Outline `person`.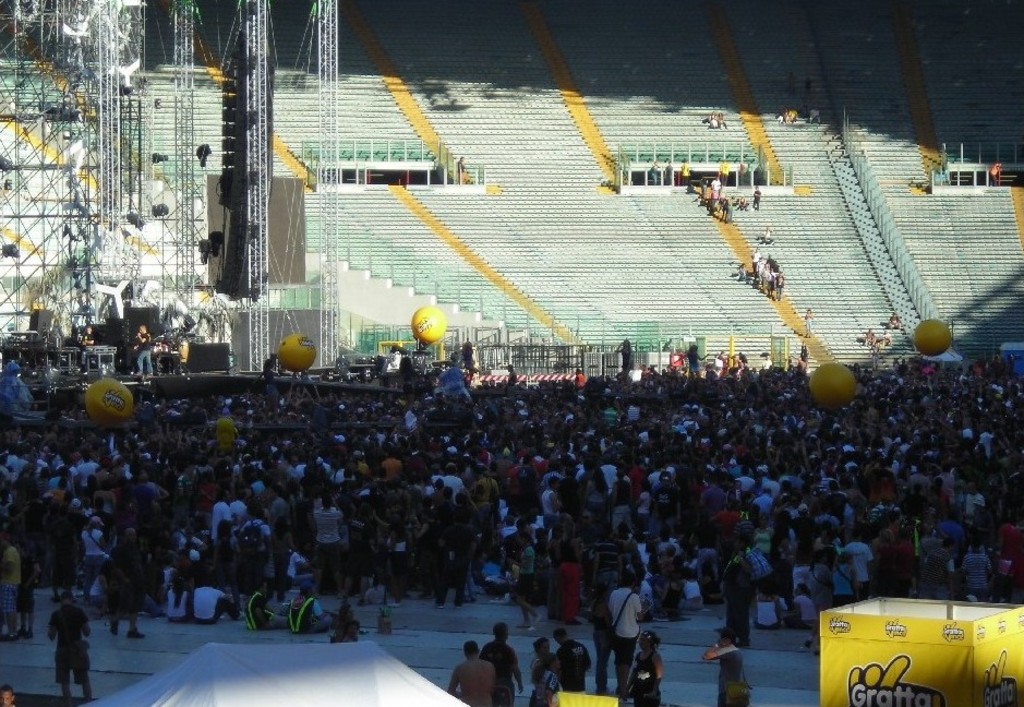
Outline: box=[528, 651, 565, 706].
